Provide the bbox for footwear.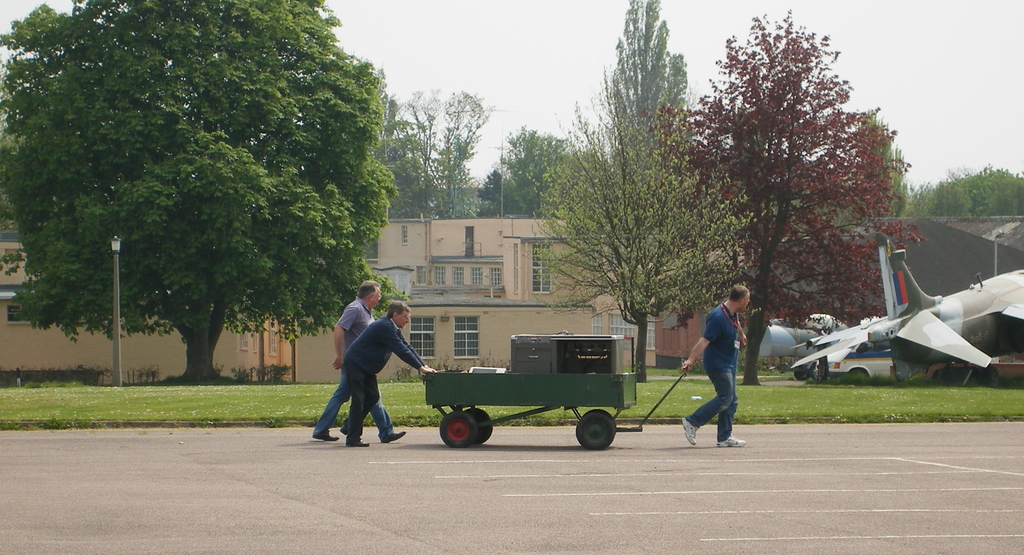
<box>681,414,698,446</box>.
